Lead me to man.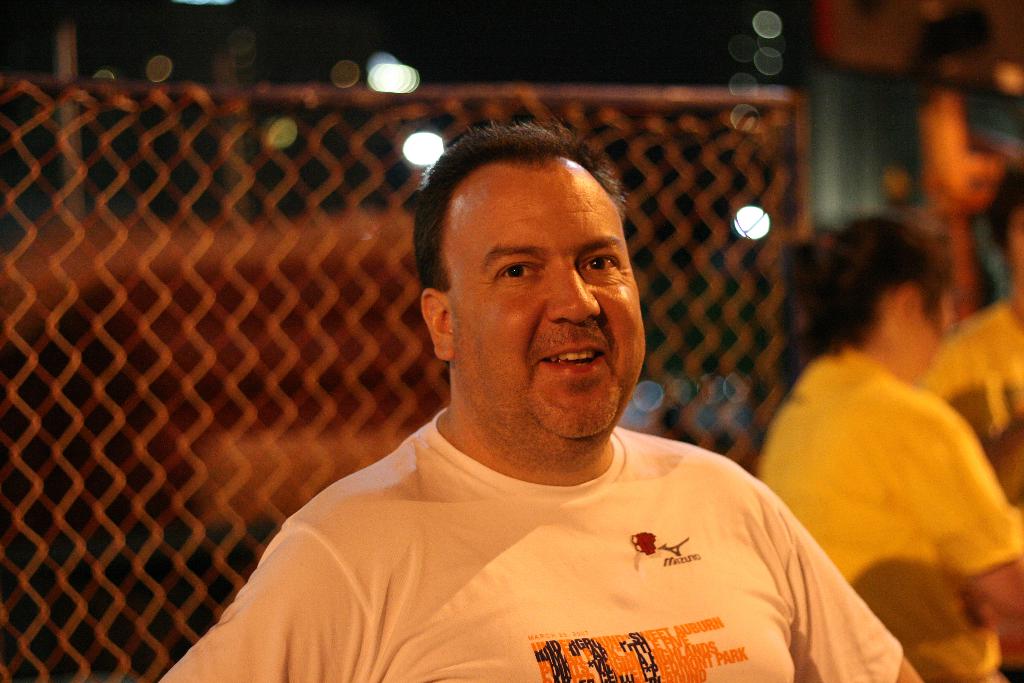
Lead to (left=181, top=140, right=901, bottom=671).
